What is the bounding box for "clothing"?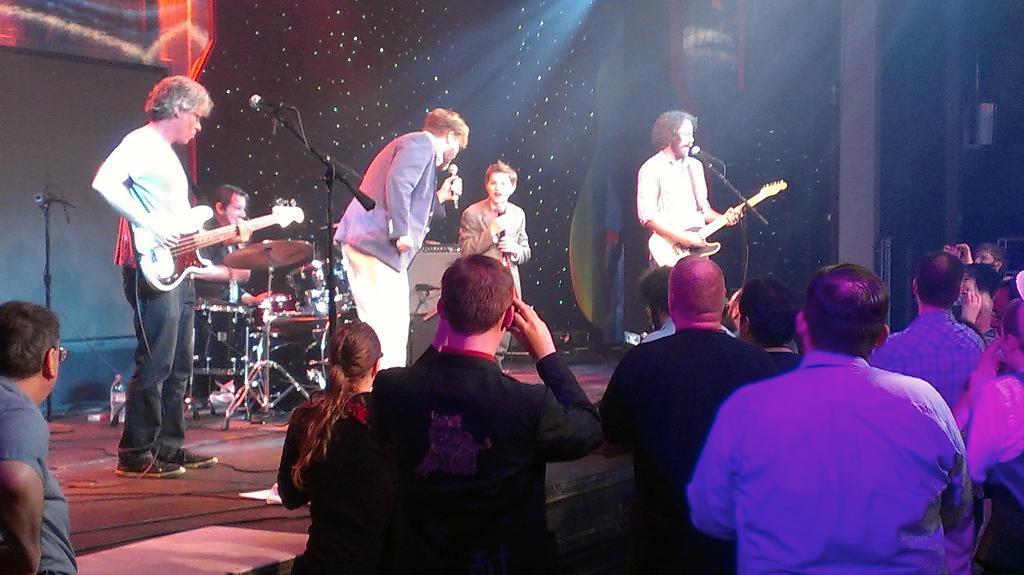
x1=598 y1=323 x2=782 y2=574.
